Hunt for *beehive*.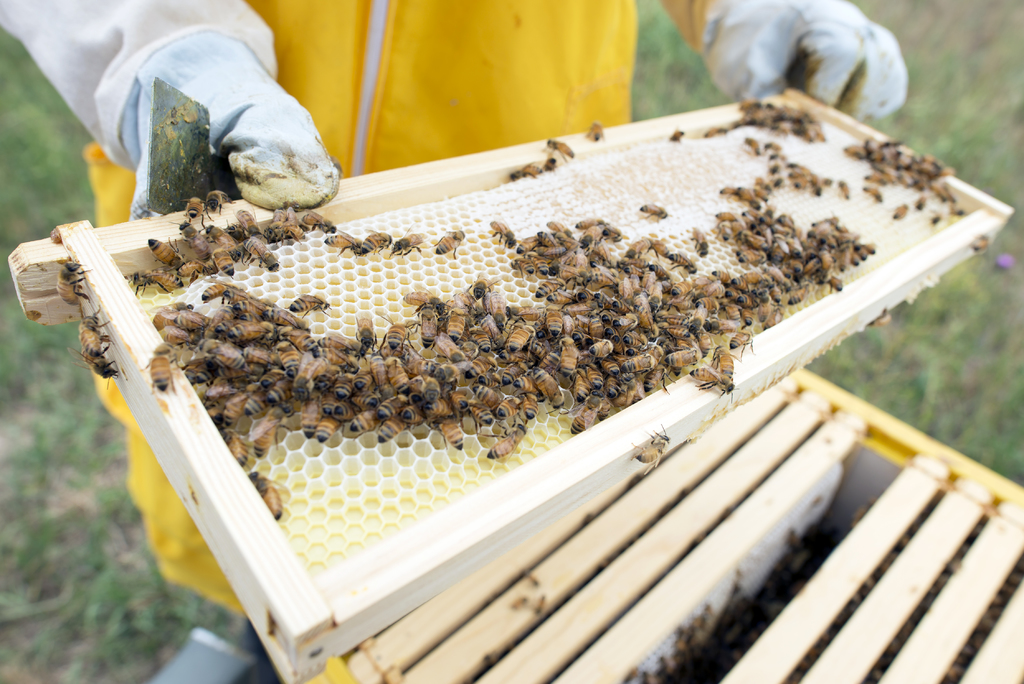
Hunted down at left=303, top=369, right=1023, bottom=683.
